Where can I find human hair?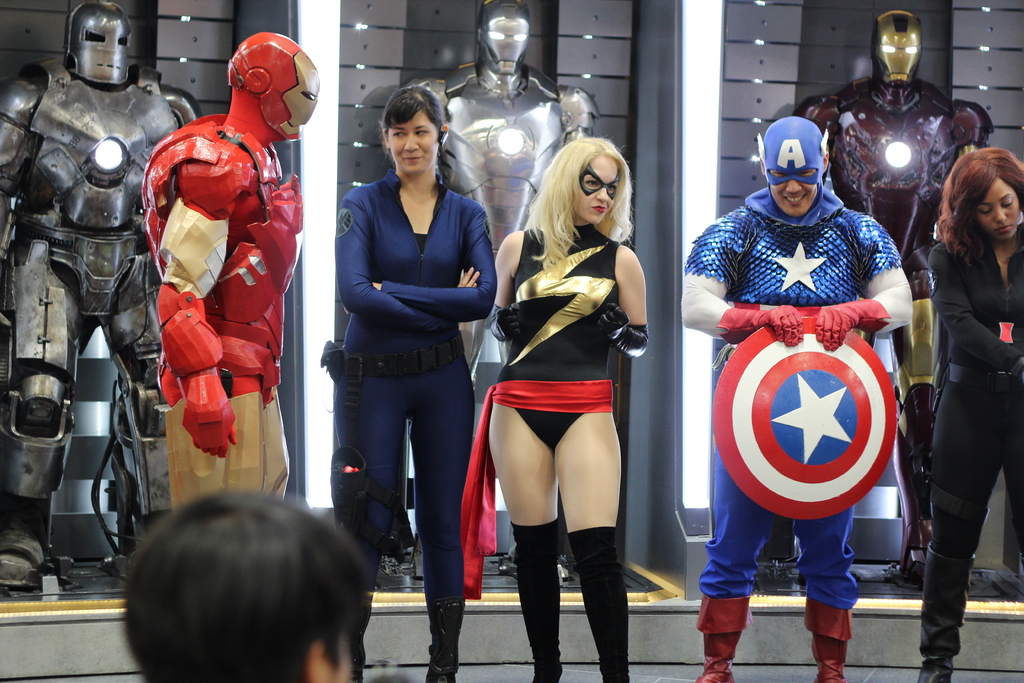
You can find it at <bbox>378, 84, 458, 188</bbox>.
